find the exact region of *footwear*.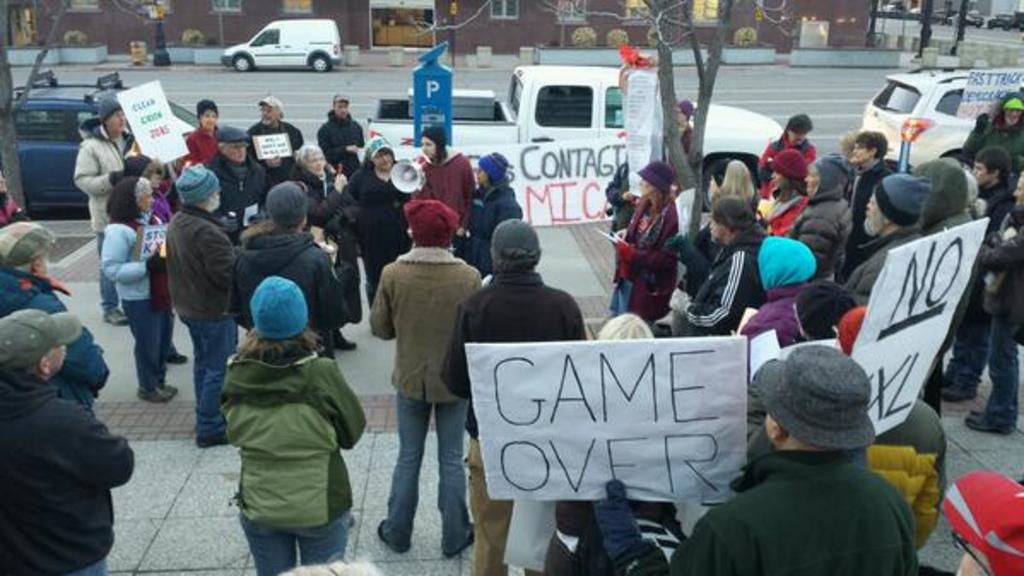
Exact region: (left=166, top=354, right=186, bottom=362).
